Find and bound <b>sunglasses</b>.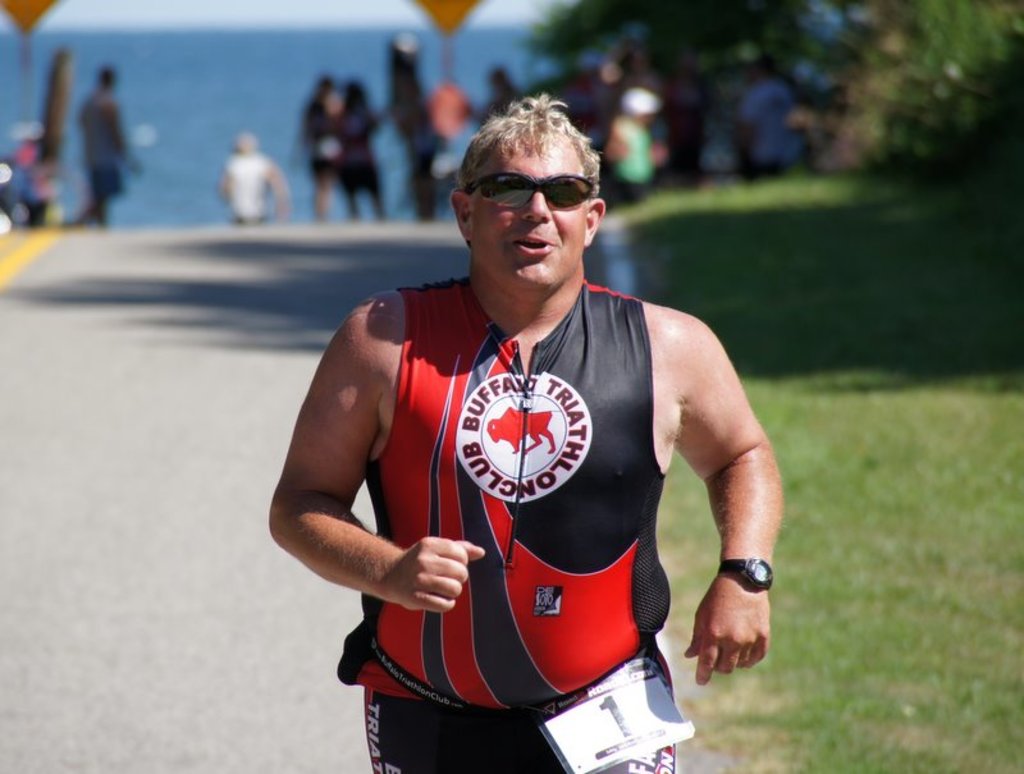
Bound: region(465, 171, 593, 207).
